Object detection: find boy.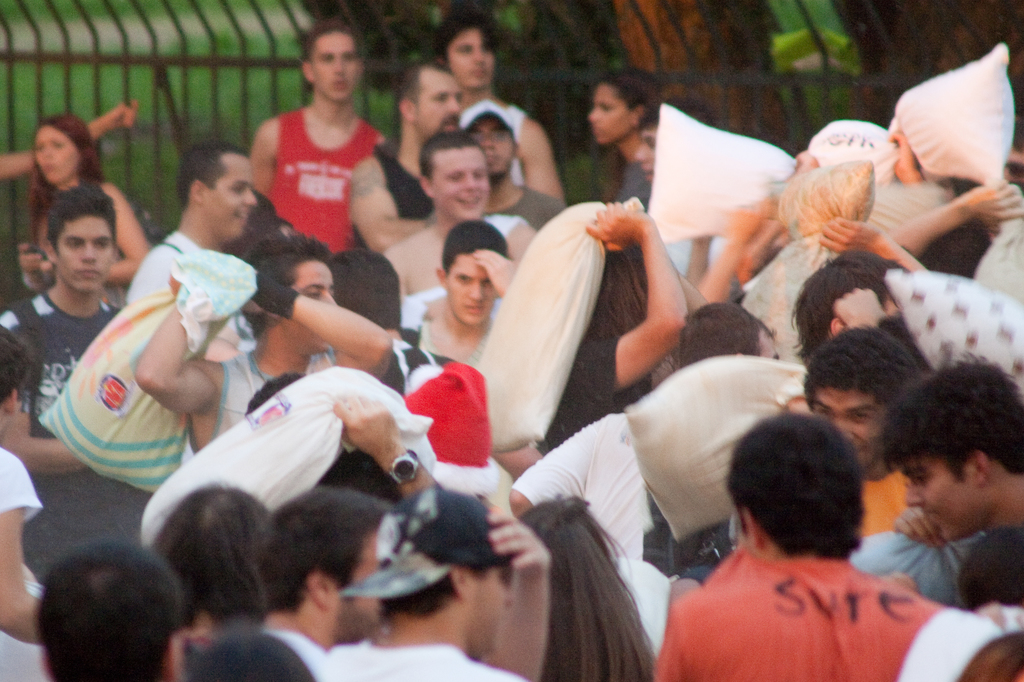
bbox(434, 20, 568, 200).
